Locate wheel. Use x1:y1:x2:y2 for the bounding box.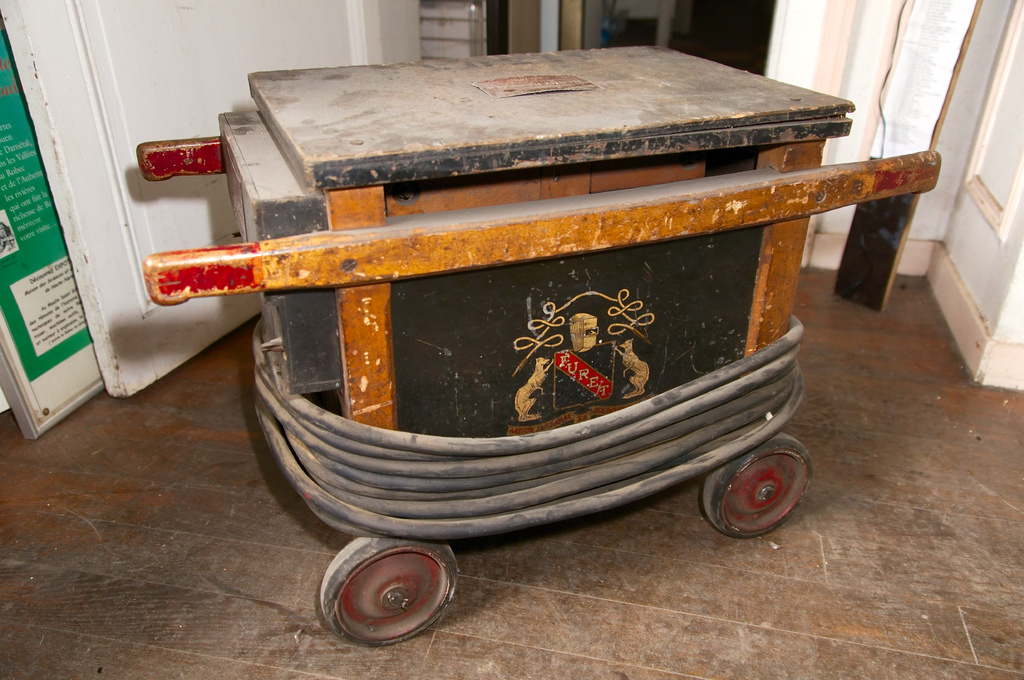
320:539:458:649.
